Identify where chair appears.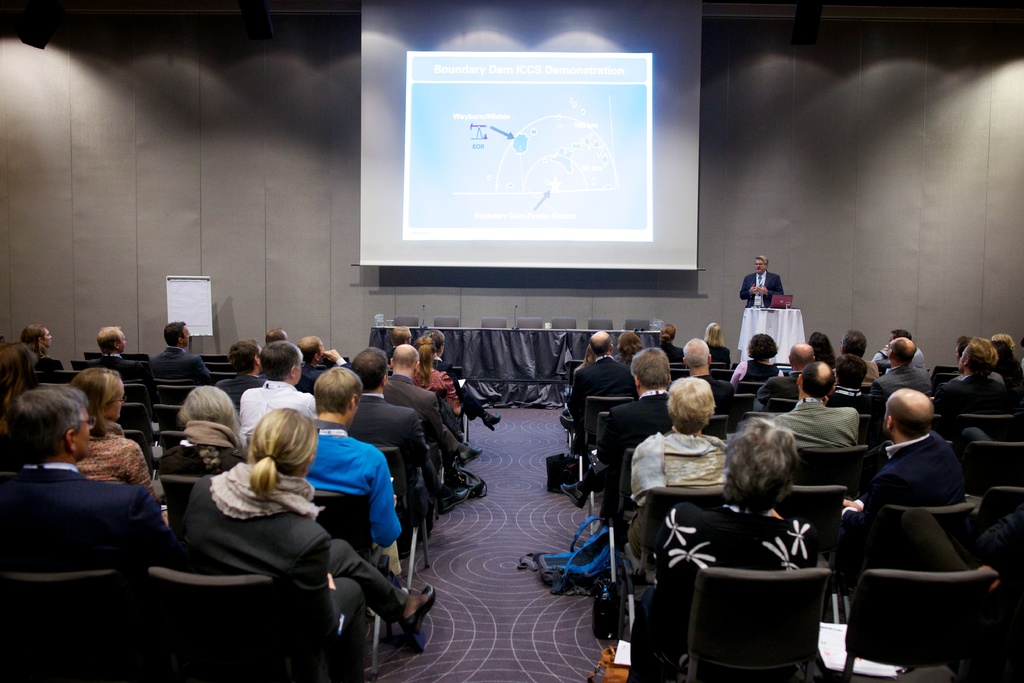
Appears at (963,411,1023,443).
